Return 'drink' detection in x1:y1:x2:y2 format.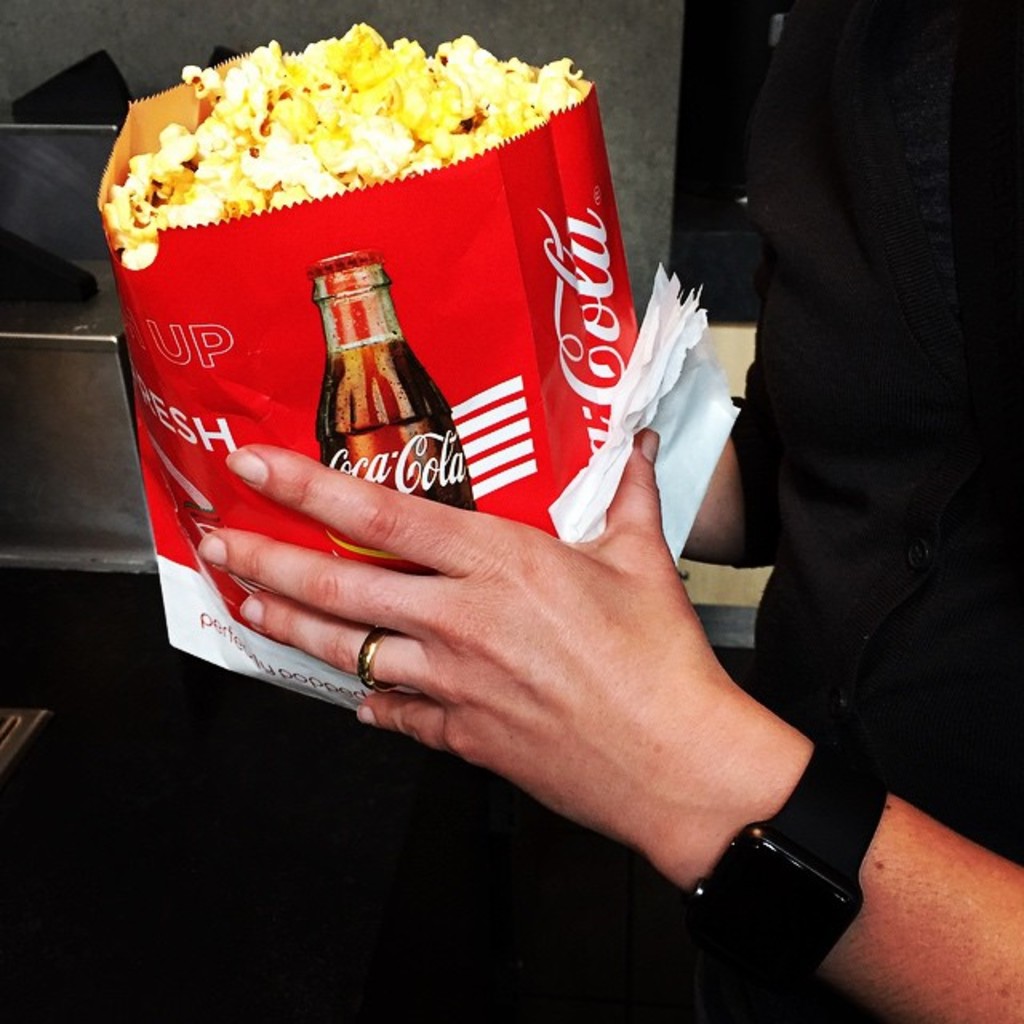
314:259:475:512.
